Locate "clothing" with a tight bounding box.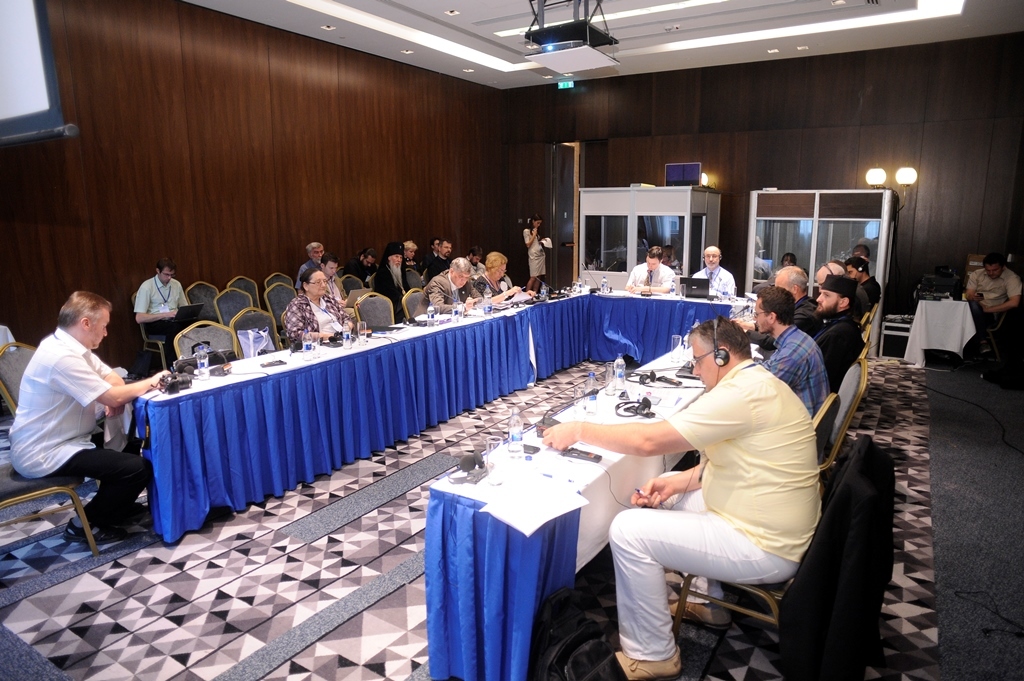
box(793, 294, 821, 327).
